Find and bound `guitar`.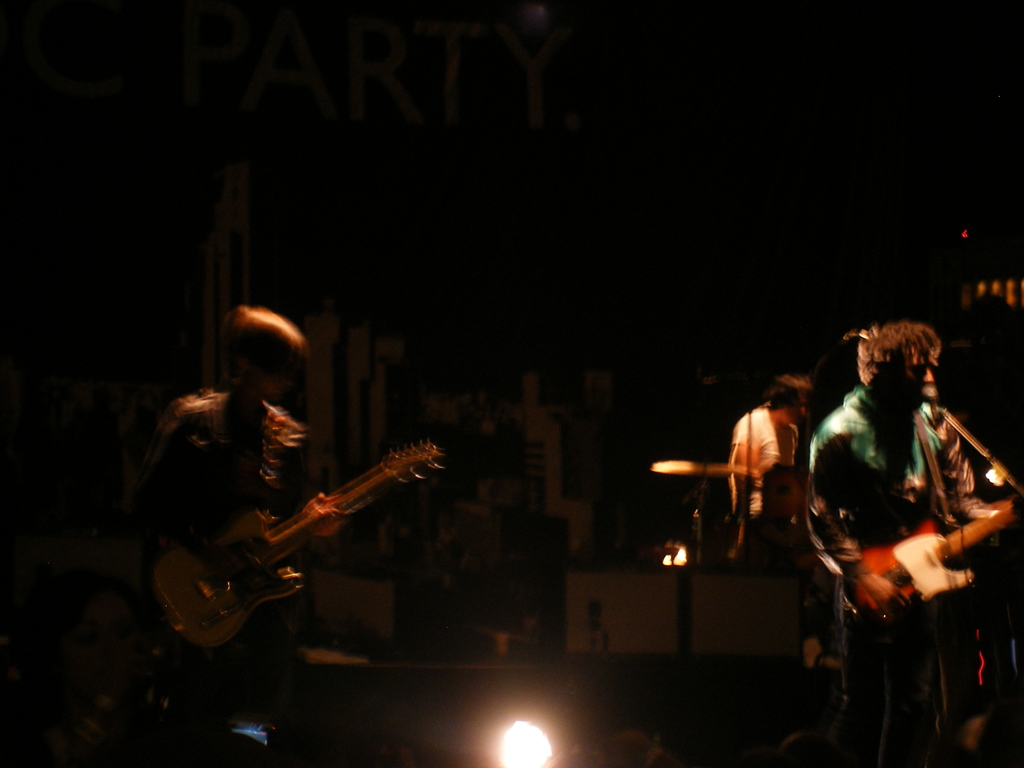
Bound: <bbox>847, 493, 1021, 605</bbox>.
